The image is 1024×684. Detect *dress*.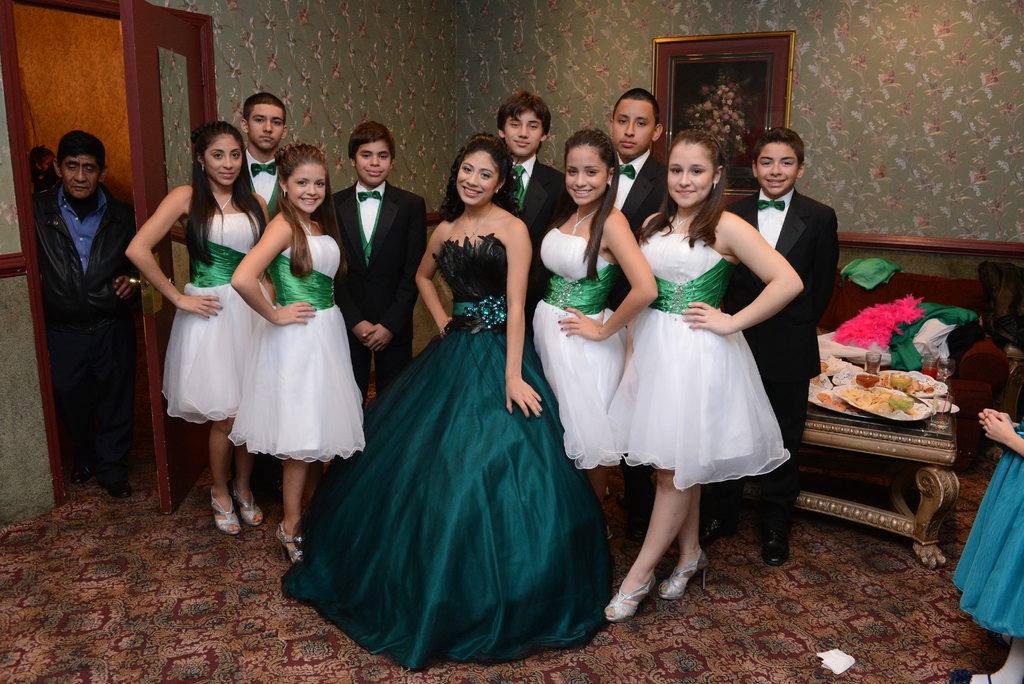
Detection: locate(278, 231, 611, 671).
